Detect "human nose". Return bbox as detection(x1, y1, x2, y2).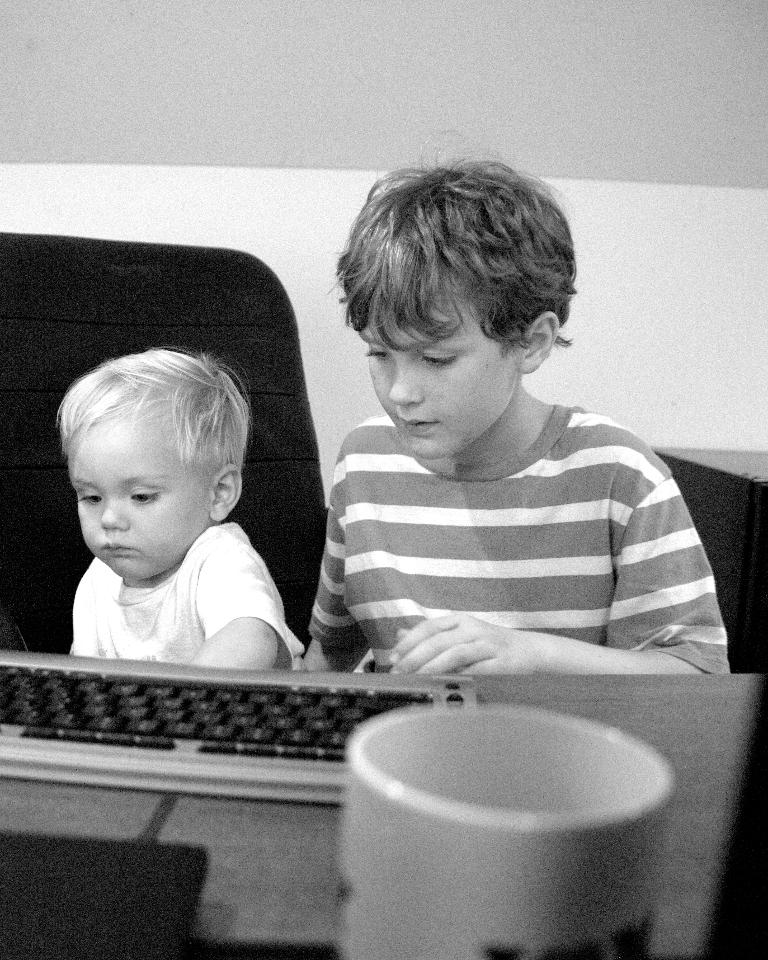
detection(389, 356, 429, 410).
